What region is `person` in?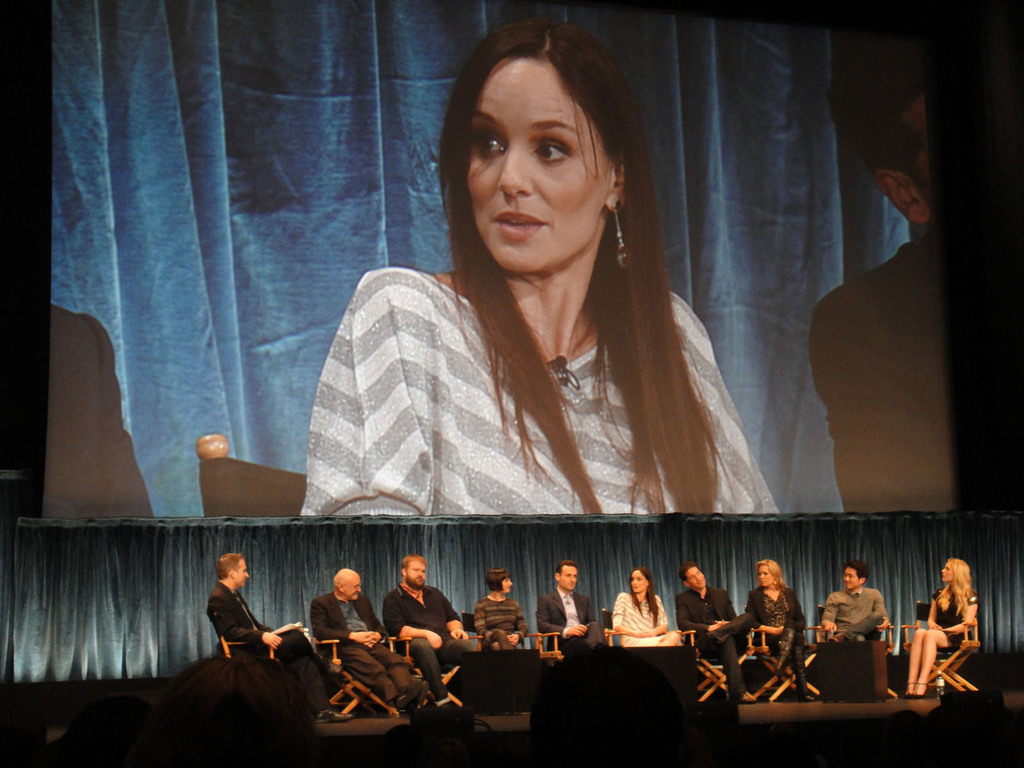
crop(901, 554, 977, 699).
